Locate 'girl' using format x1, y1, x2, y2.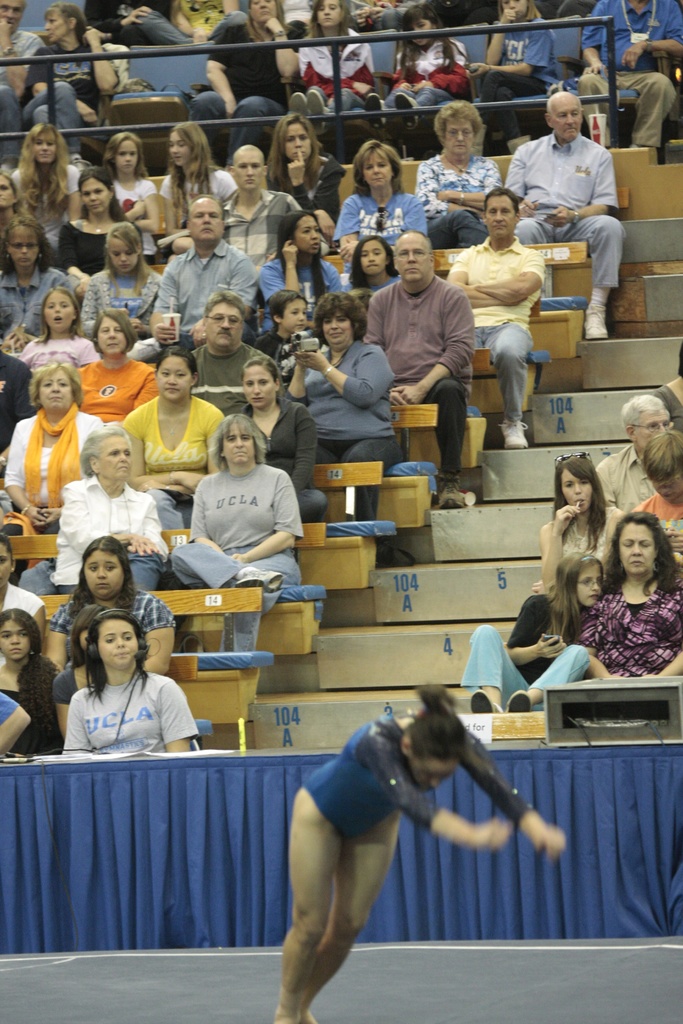
350, 237, 405, 296.
